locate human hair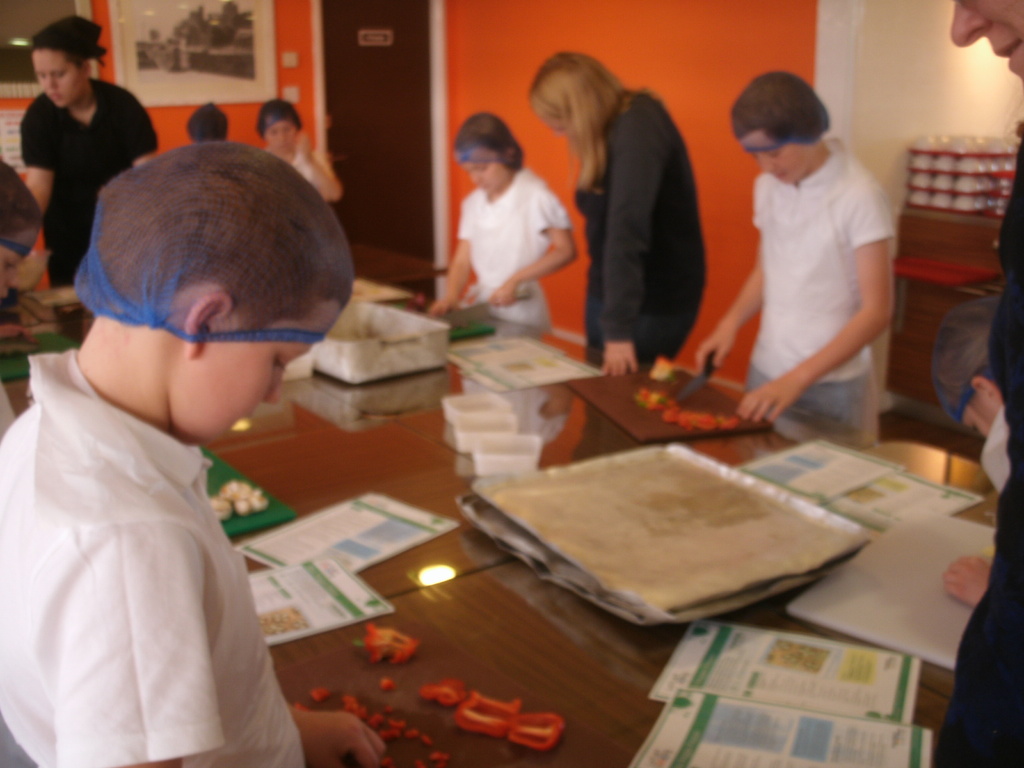
928/285/1001/428
